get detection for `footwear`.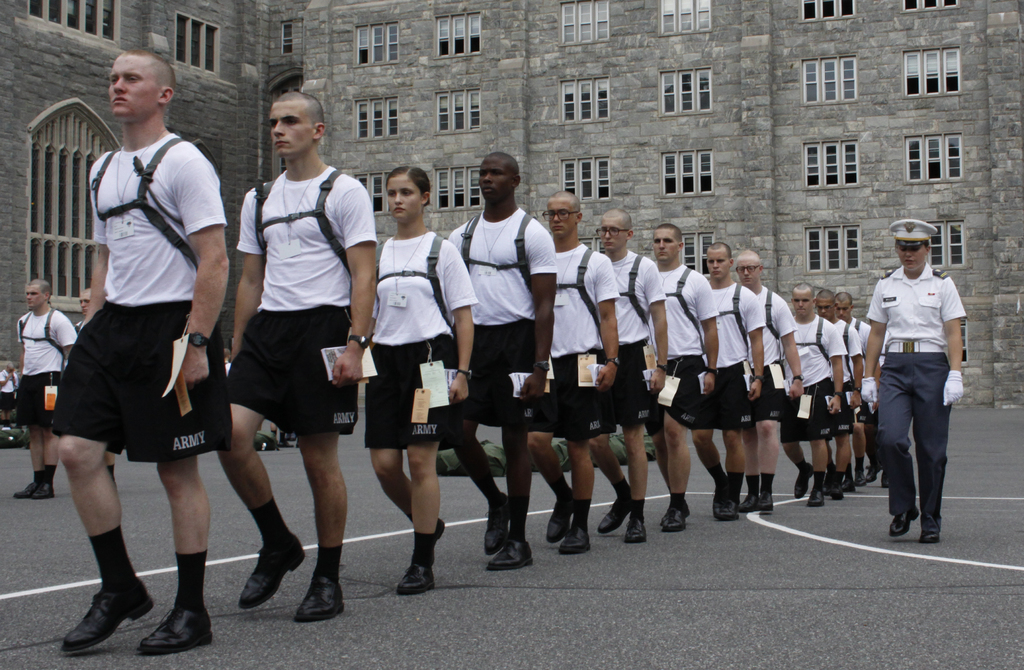
Detection: [483, 491, 511, 554].
